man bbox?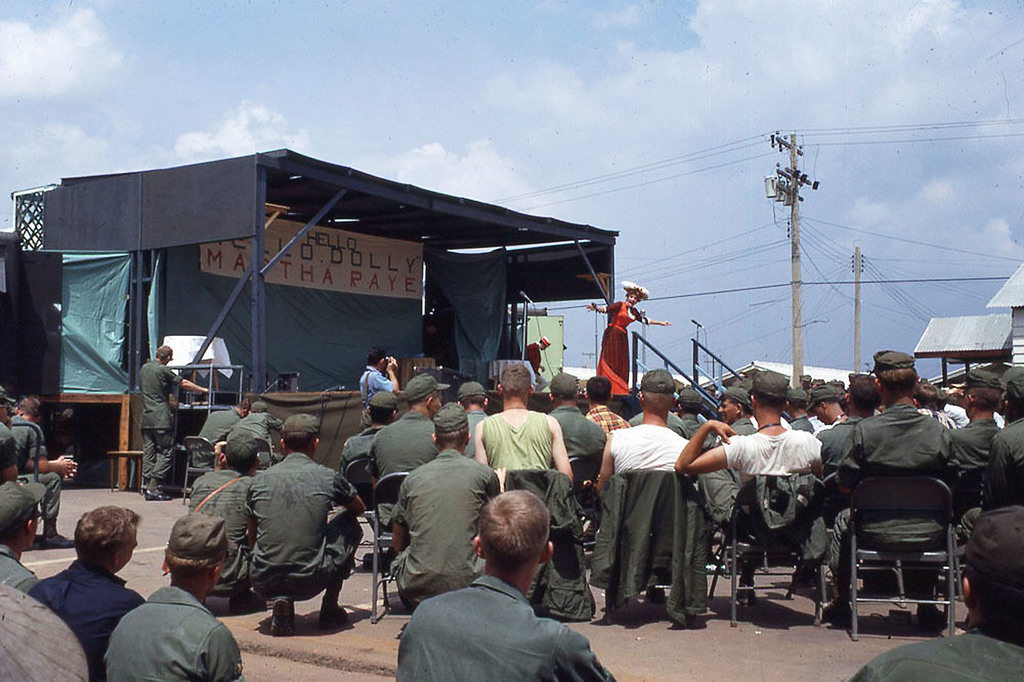
(134, 350, 184, 501)
